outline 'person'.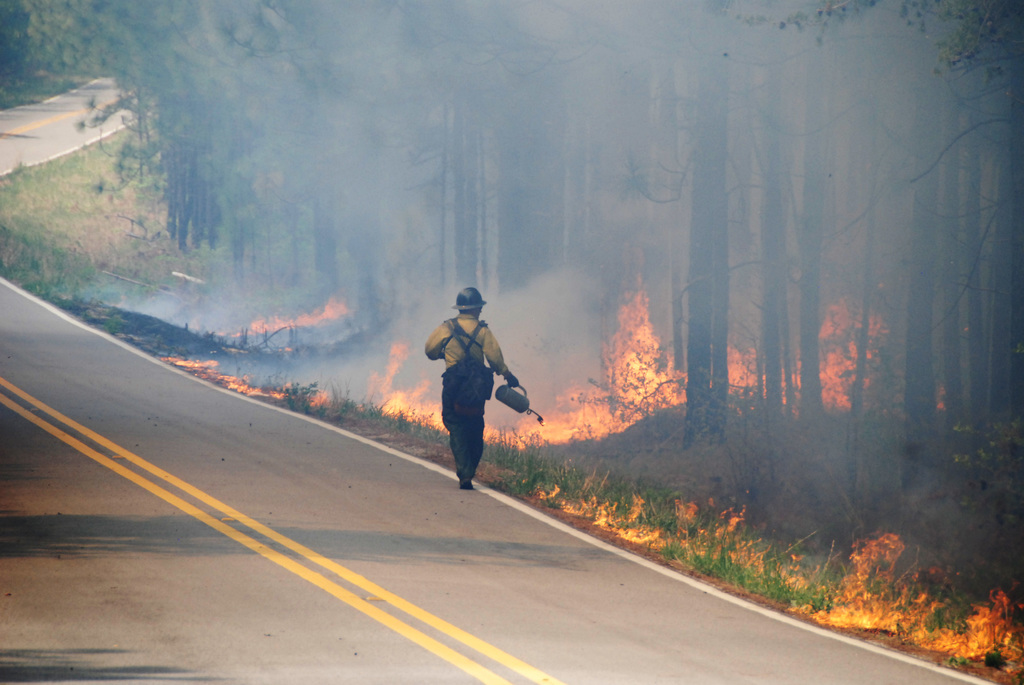
Outline: [x1=425, y1=288, x2=518, y2=488].
